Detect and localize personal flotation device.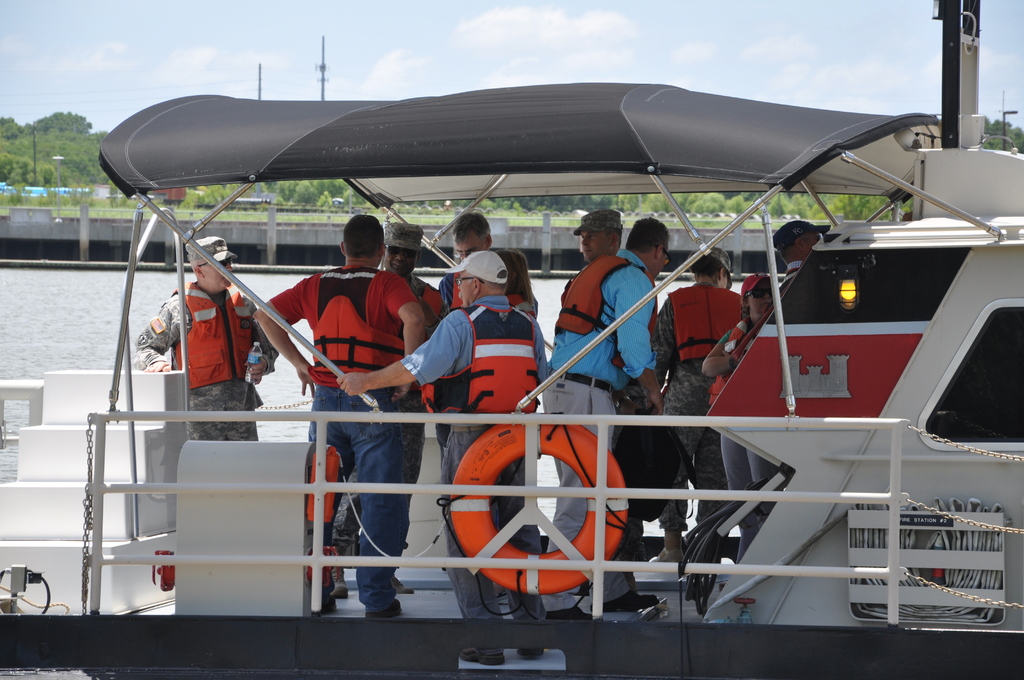
Localized at BBox(312, 264, 410, 383).
